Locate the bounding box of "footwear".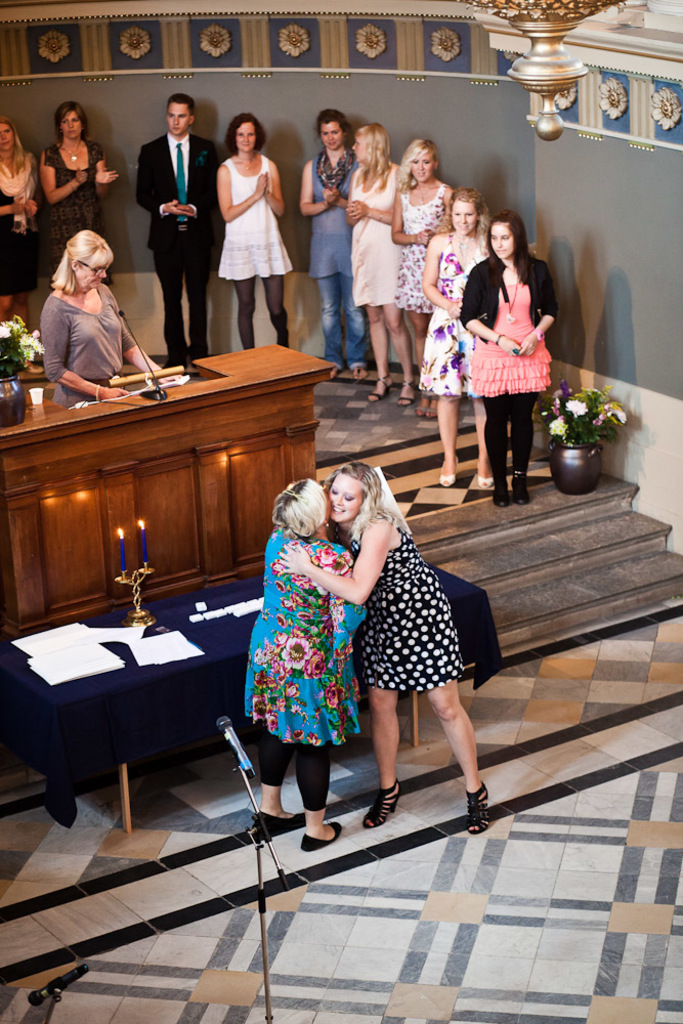
Bounding box: 361 775 401 829.
